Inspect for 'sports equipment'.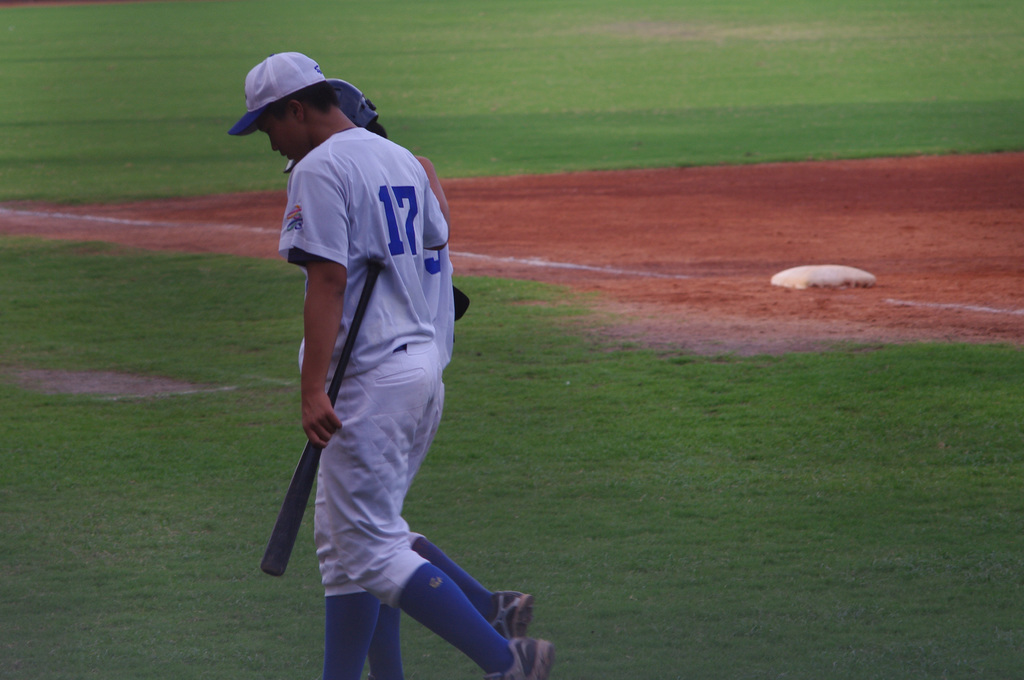
Inspection: Rect(260, 261, 380, 578).
